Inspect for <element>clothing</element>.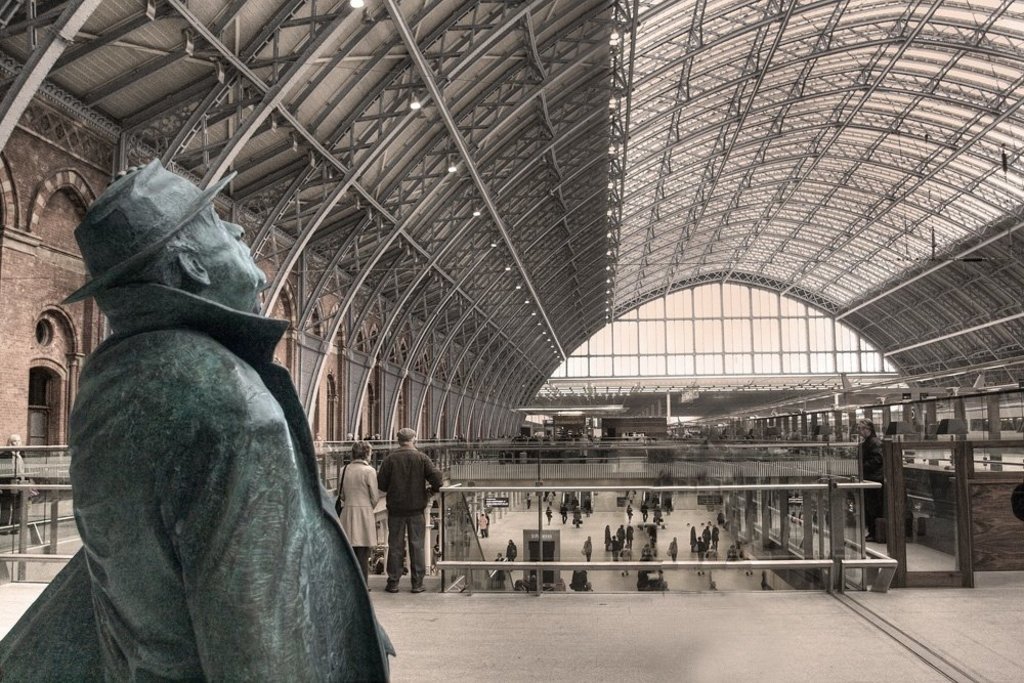
Inspection: 557 504 569 525.
